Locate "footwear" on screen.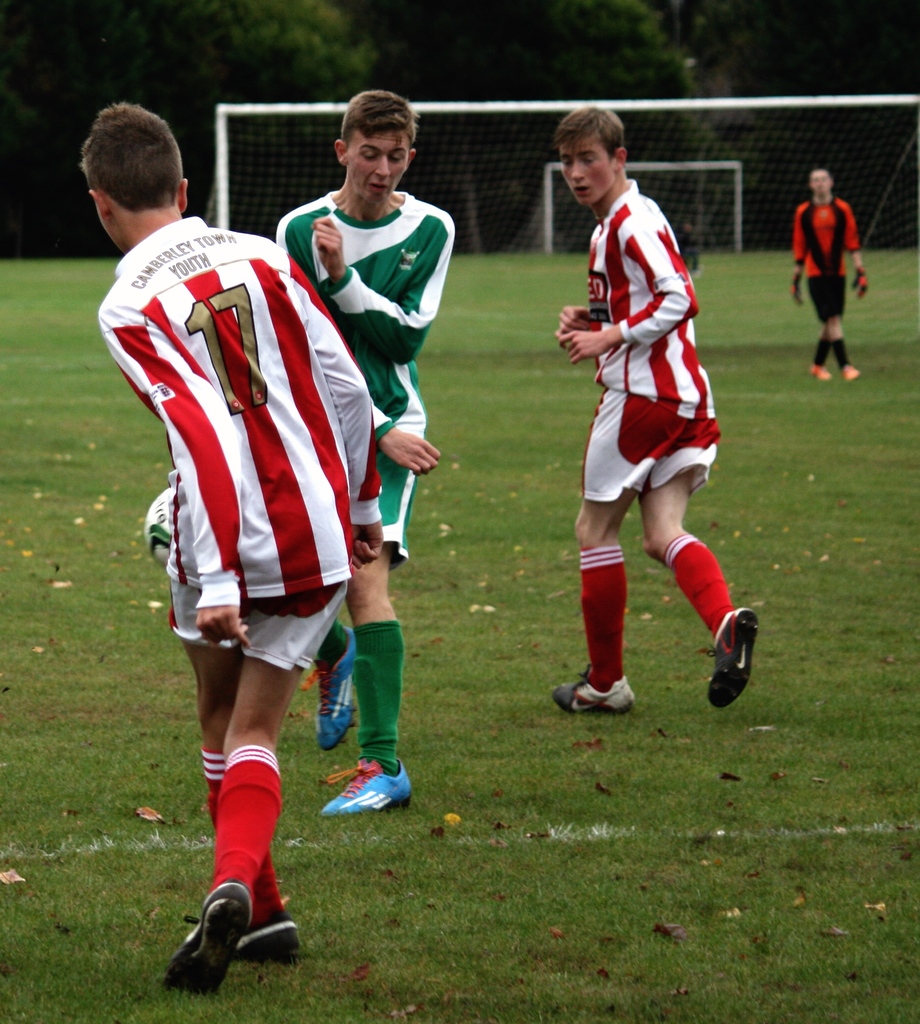
On screen at rect(236, 902, 311, 968).
